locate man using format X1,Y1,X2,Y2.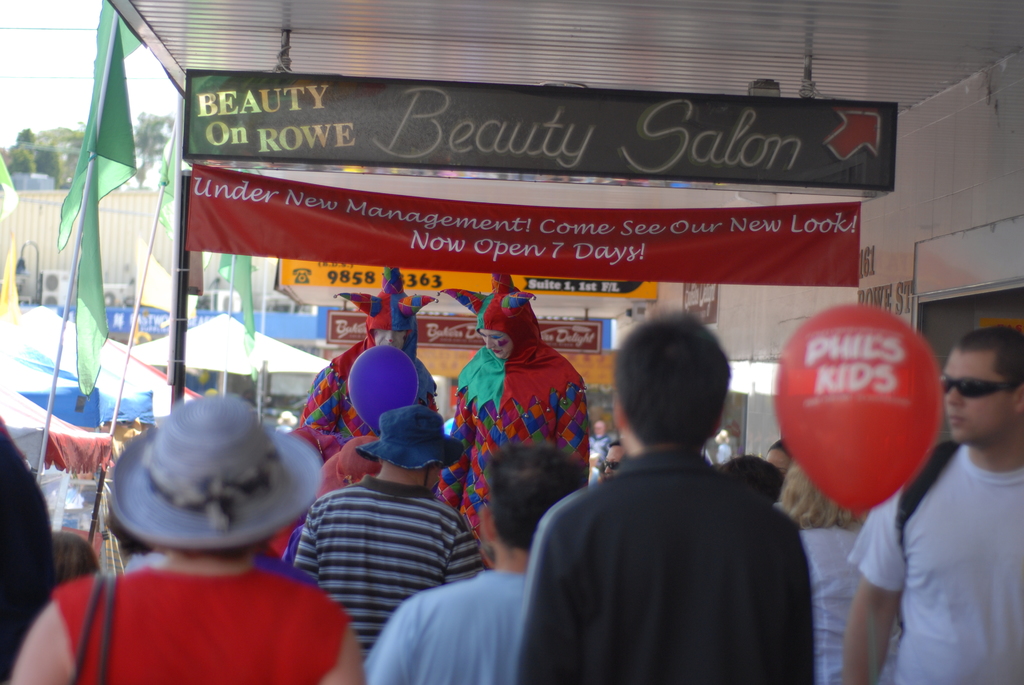
523,308,812,684.
